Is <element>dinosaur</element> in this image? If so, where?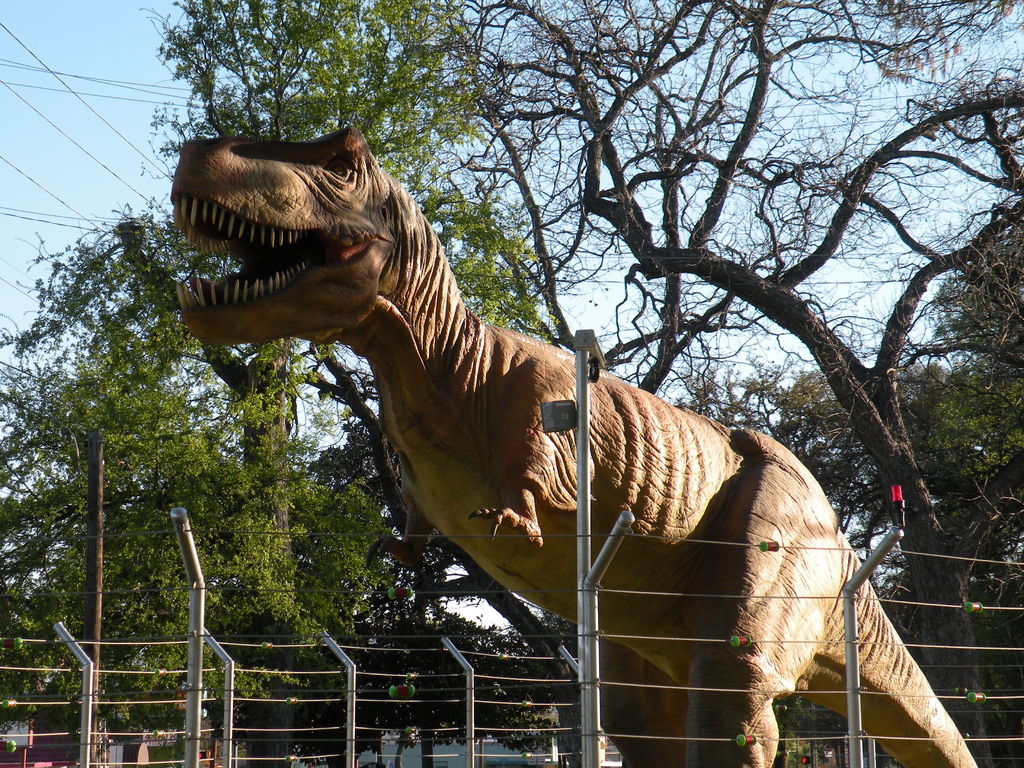
Yes, at x1=163, y1=111, x2=867, y2=767.
